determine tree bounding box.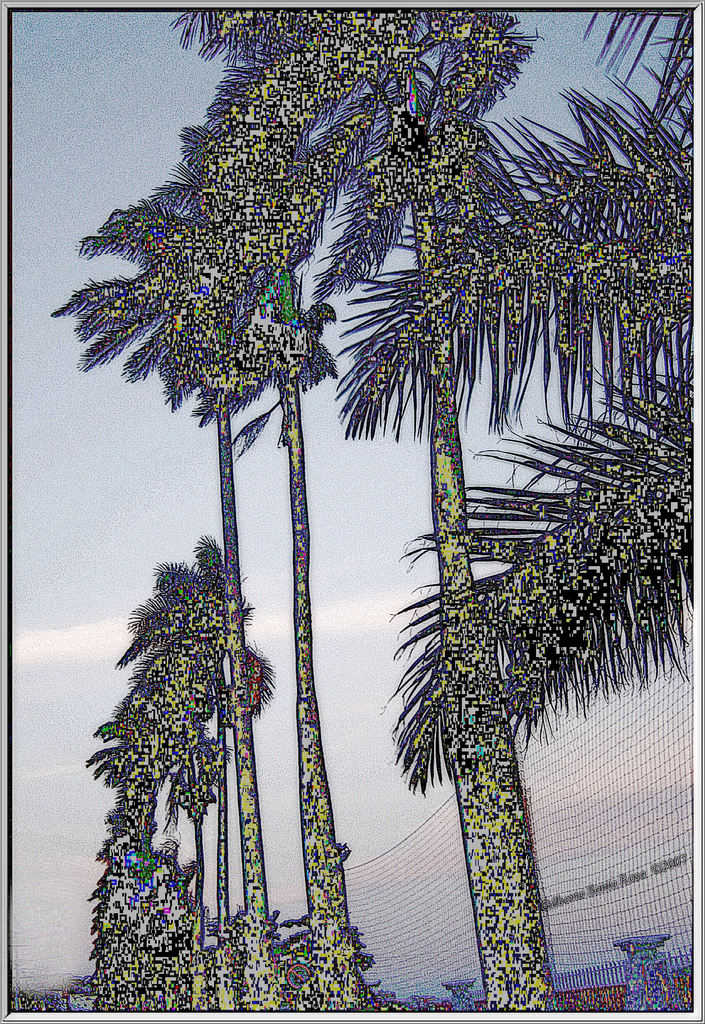
Determined: Rect(325, 8, 693, 796).
